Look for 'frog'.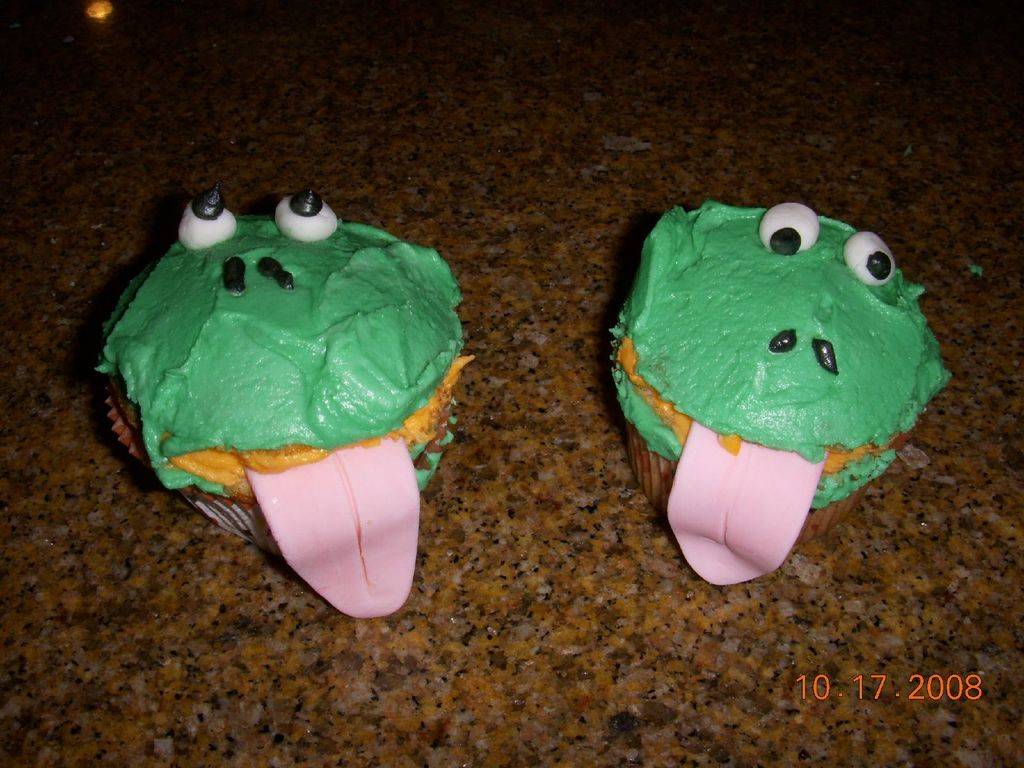
Found: (95,186,473,624).
